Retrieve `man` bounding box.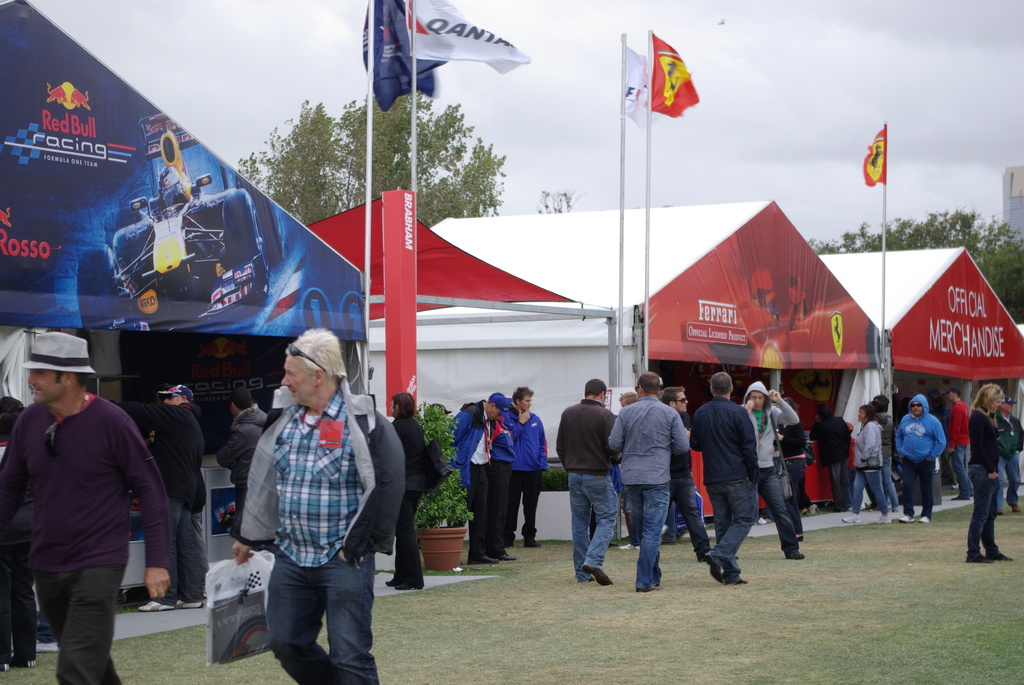
Bounding box: [left=559, top=373, right=613, bottom=592].
